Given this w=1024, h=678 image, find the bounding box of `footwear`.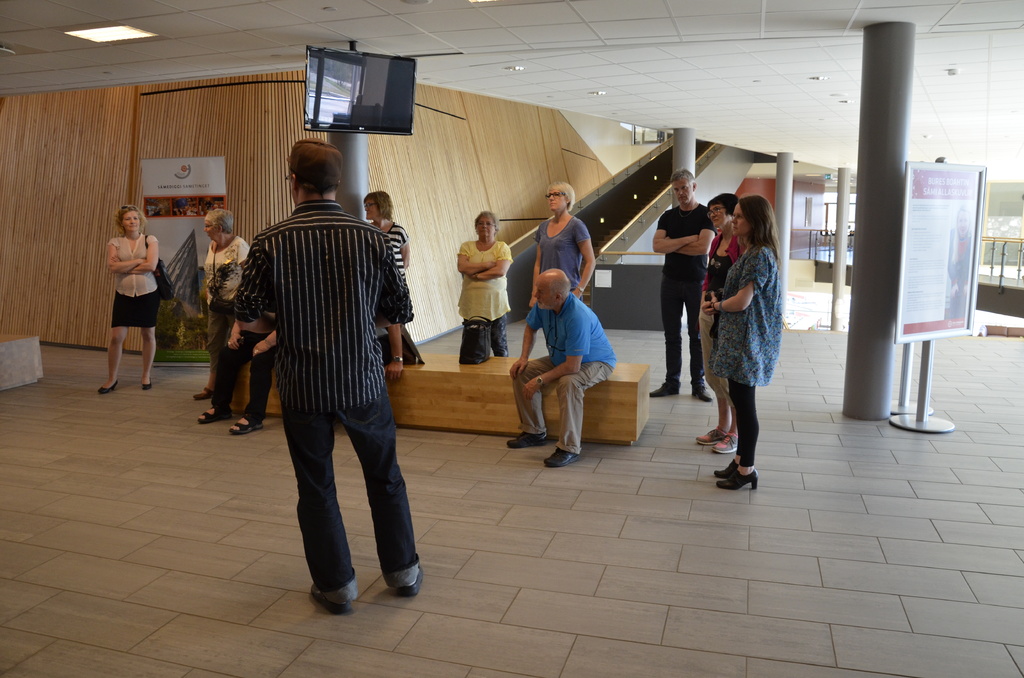
192:386:213:398.
